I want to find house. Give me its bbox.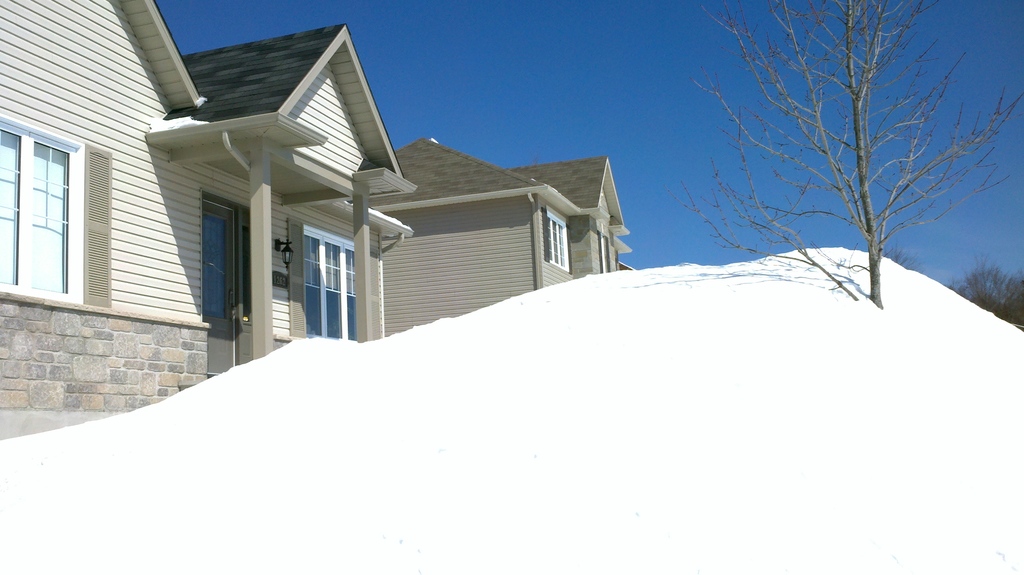
box=[0, 0, 423, 440].
